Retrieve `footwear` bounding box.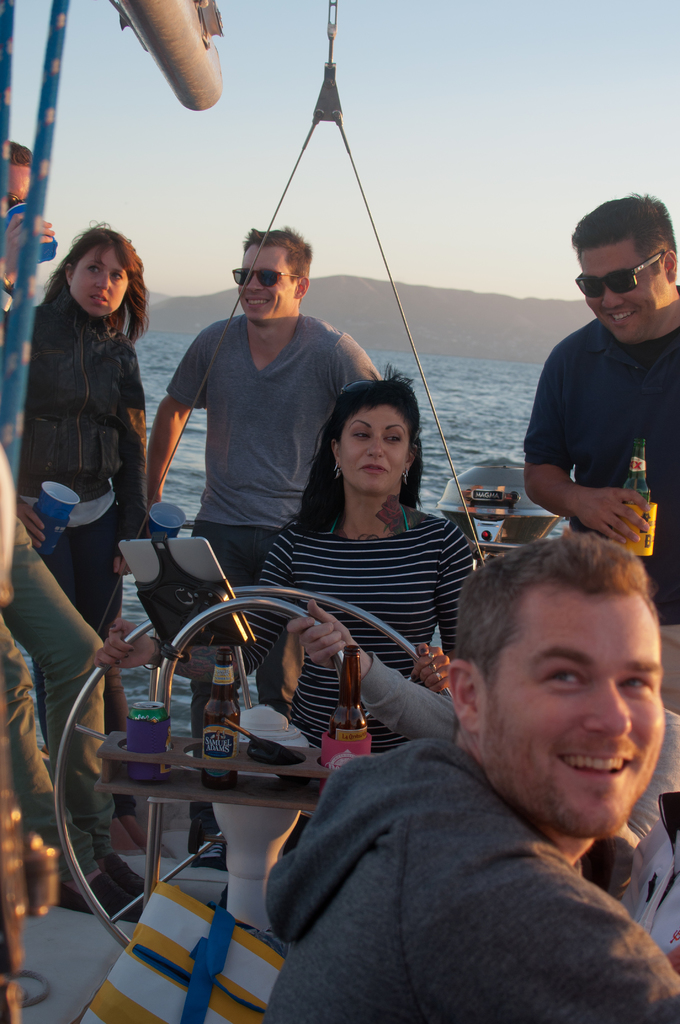
Bounding box: rect(101, 856, 160, 902).
